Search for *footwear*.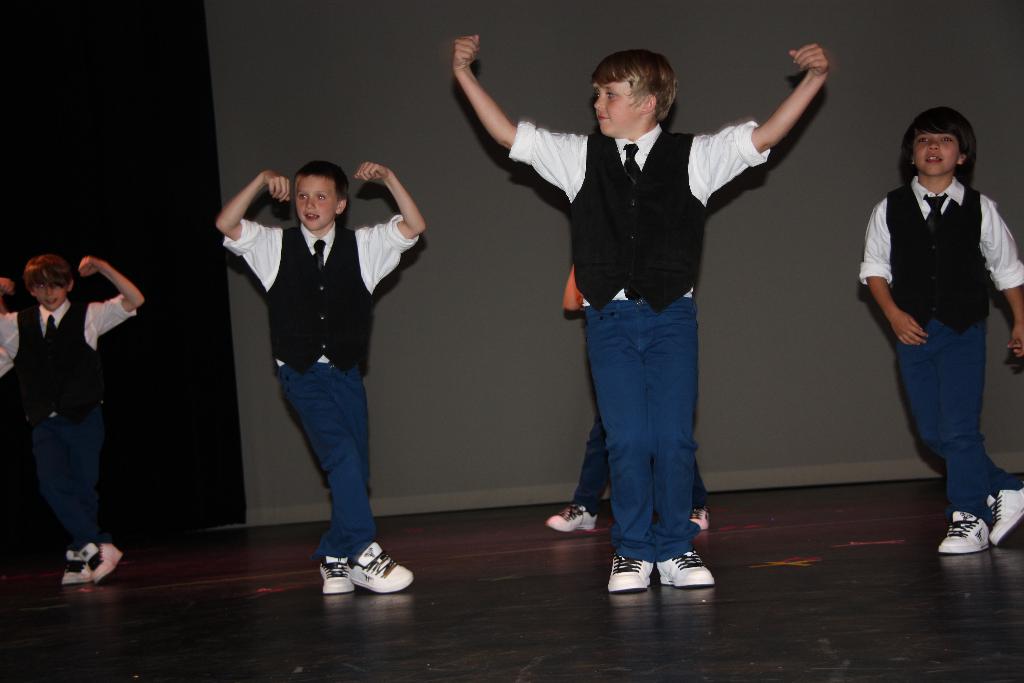
Found at 690,503,707,531.
